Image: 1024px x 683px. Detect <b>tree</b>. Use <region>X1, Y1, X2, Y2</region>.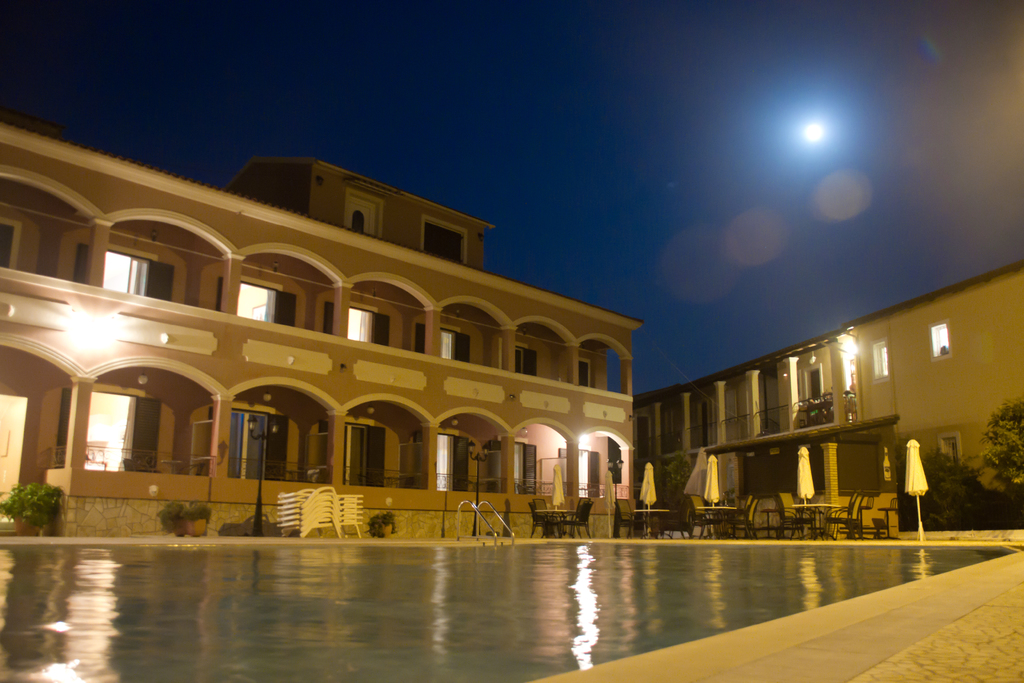
<region>651, 452, 686, 520</region>.
